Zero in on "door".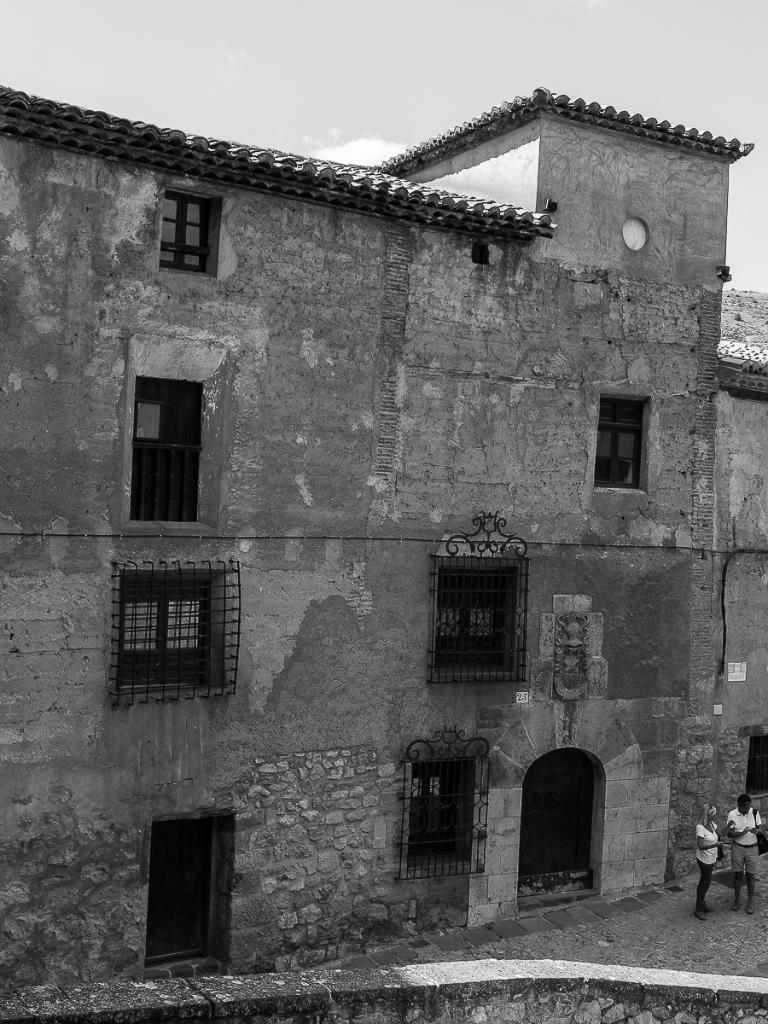
Zeroed in: rect(147, 815, 211, 966).
